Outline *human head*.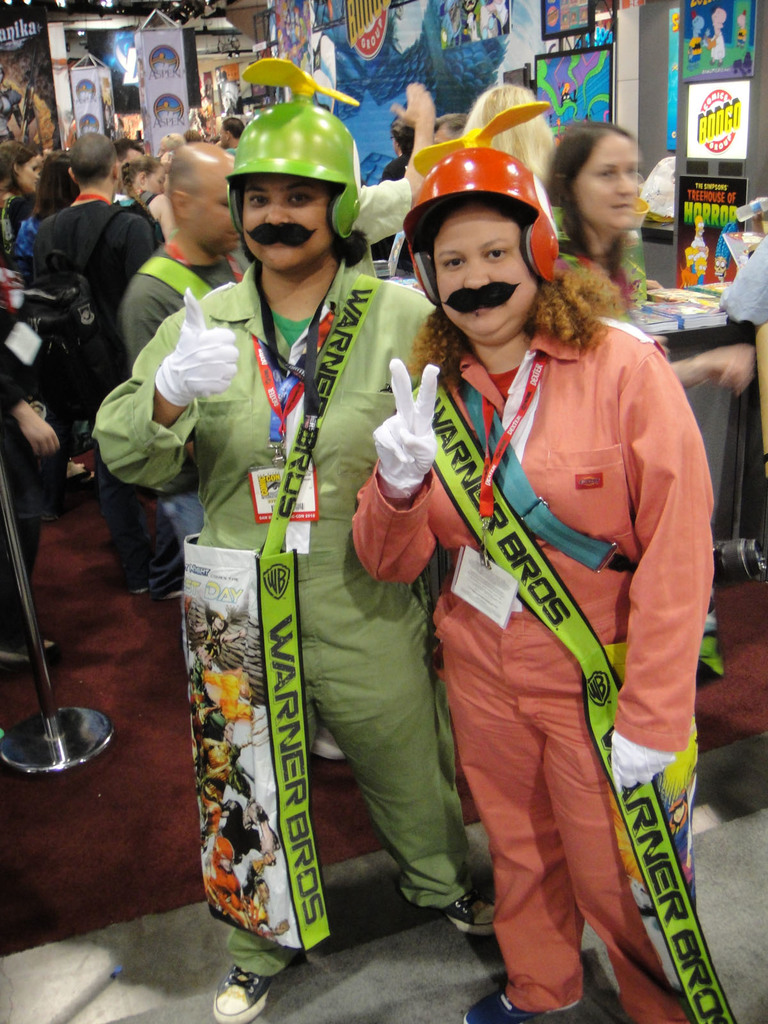
Outline: [left=221, top=716, right=233, bottom=749].
